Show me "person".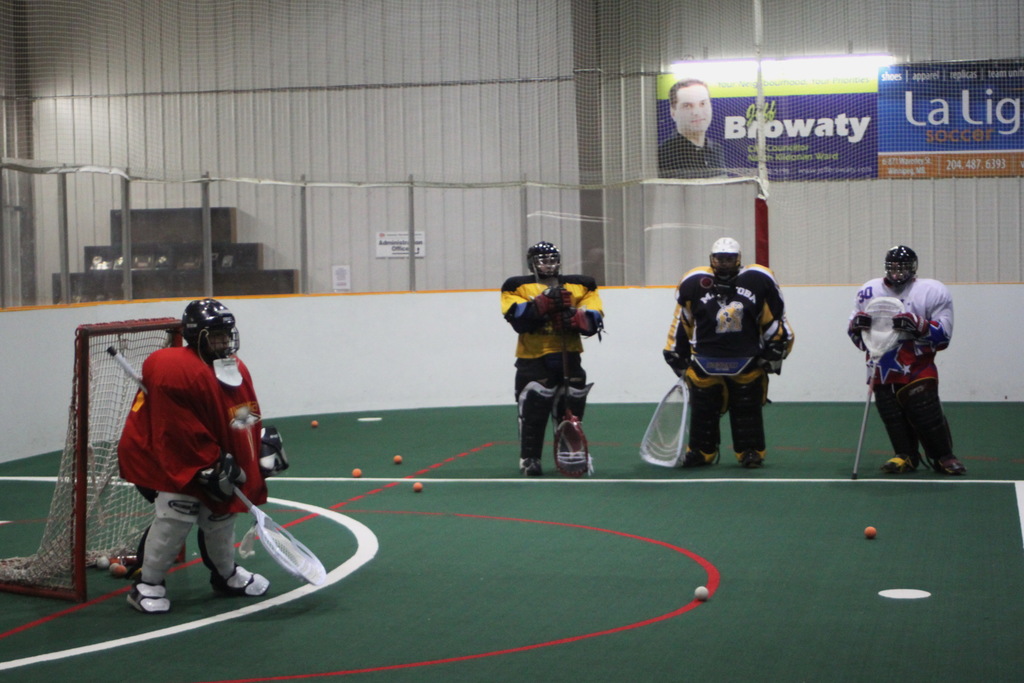
"person" is here: <box>652,231,796,472</box>.
